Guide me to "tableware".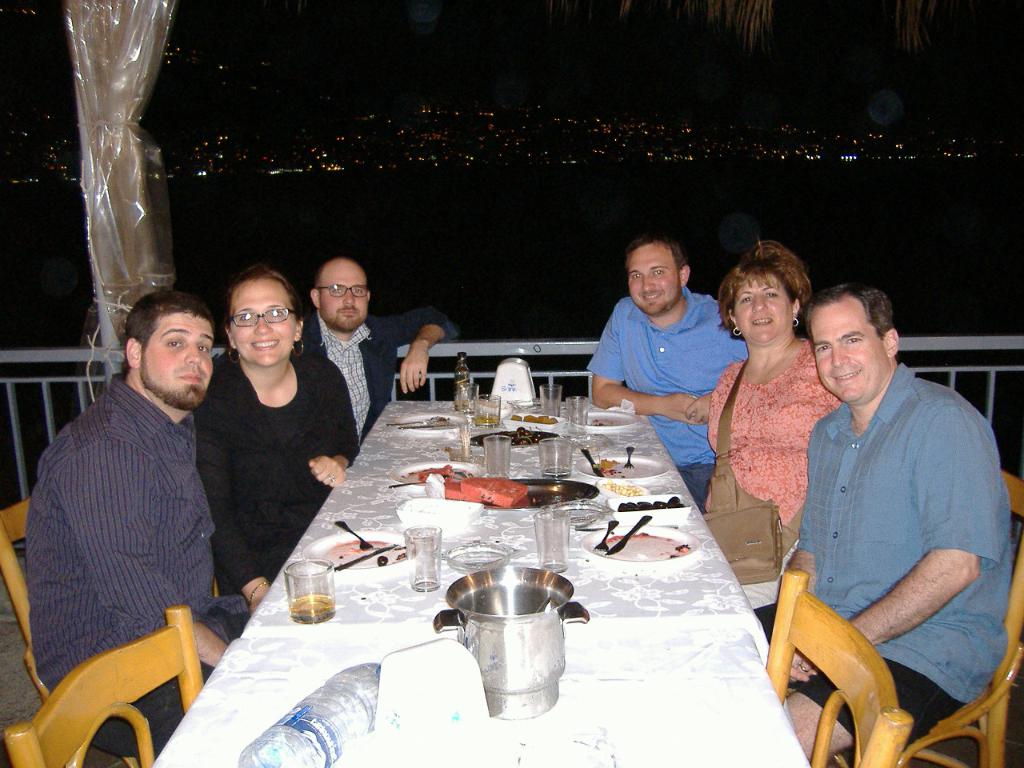
Guidance: 409/527/442/586.
